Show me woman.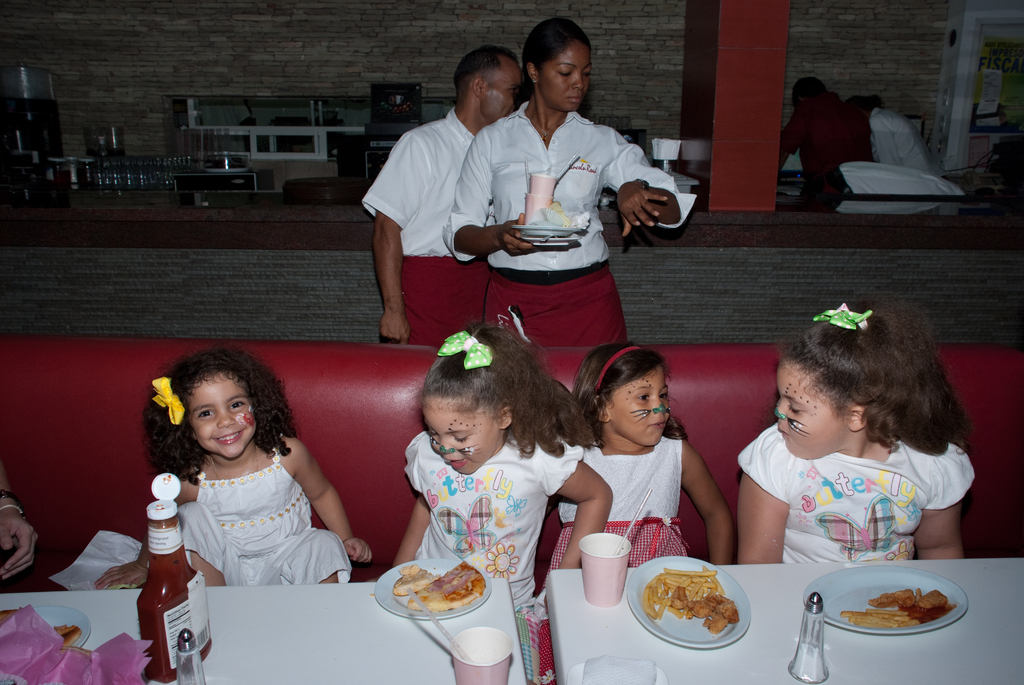
woman is here: (442, 11, 686, 346).
